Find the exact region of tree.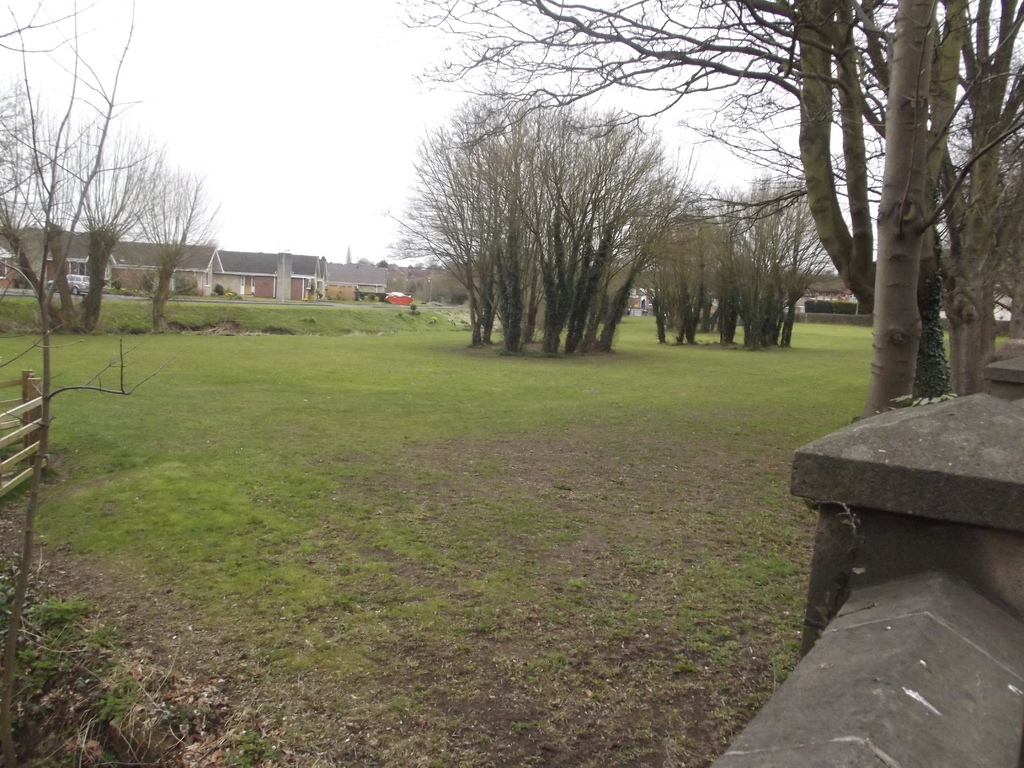
Exact region: select_region(721, 172, 831, 349).
